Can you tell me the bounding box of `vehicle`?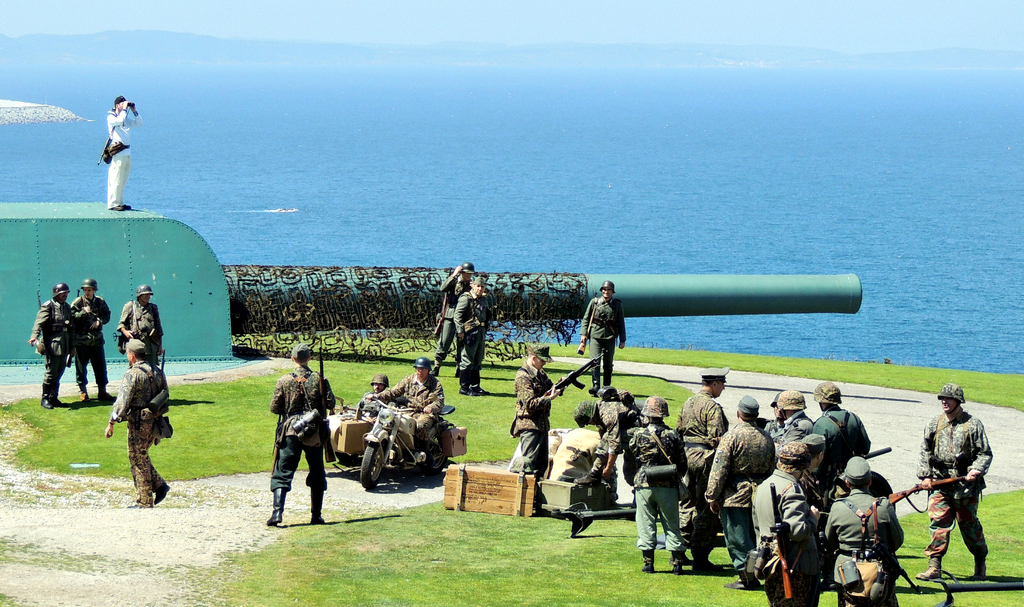
bbox=(363, 397, 460, 496).
